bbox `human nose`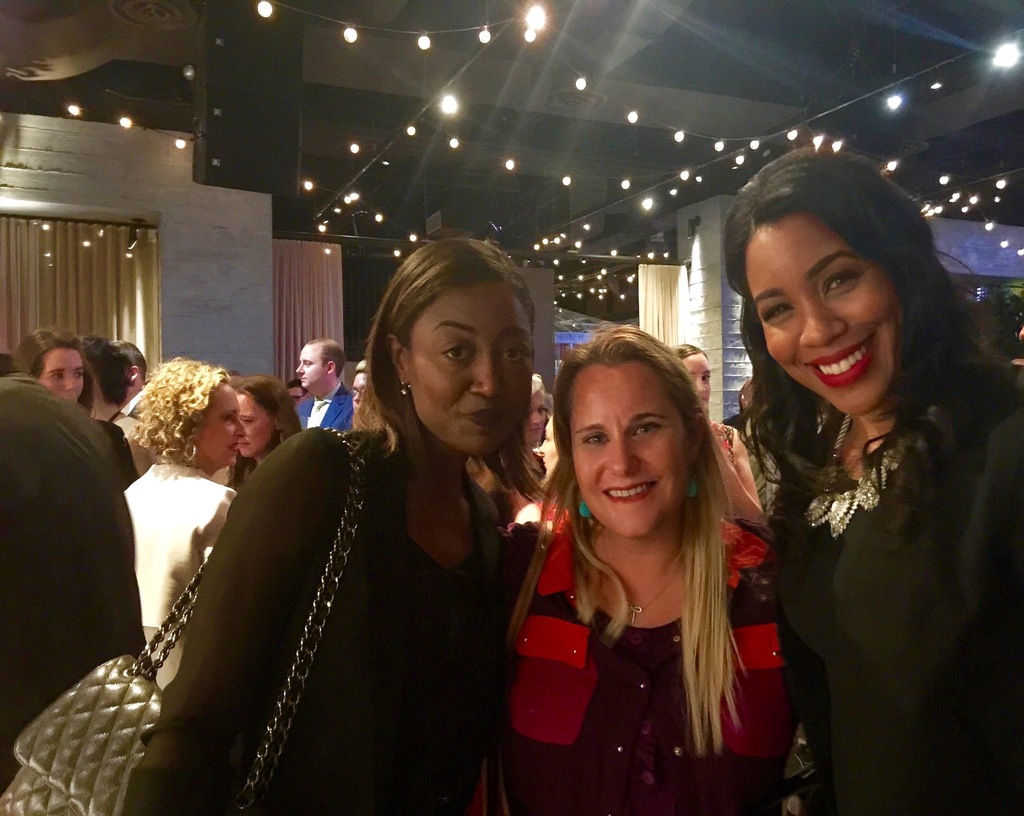
region(609, 435, 637, 477)
